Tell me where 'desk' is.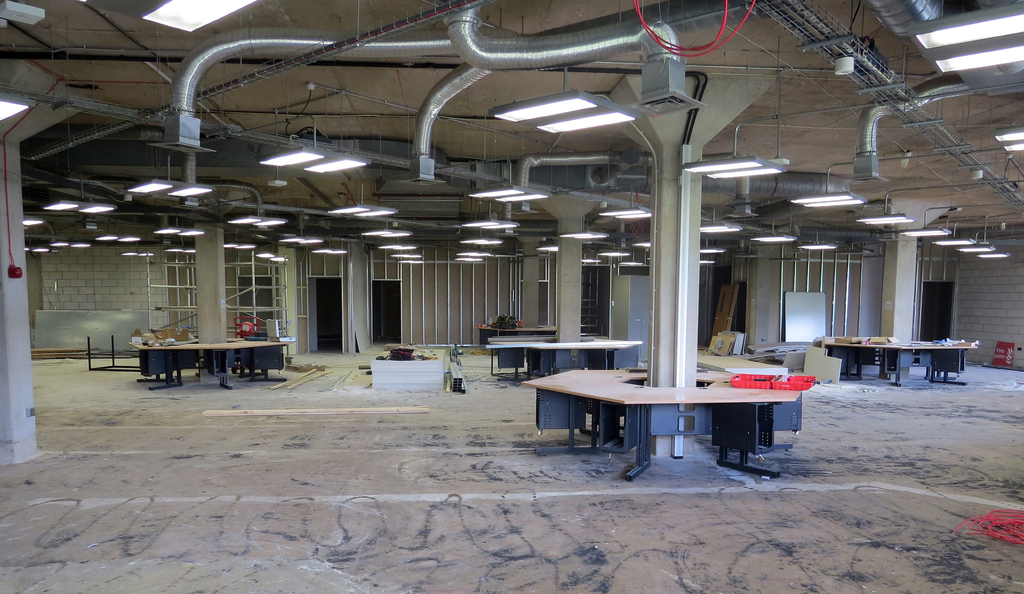
'desk' is at [544,367,815,475].
